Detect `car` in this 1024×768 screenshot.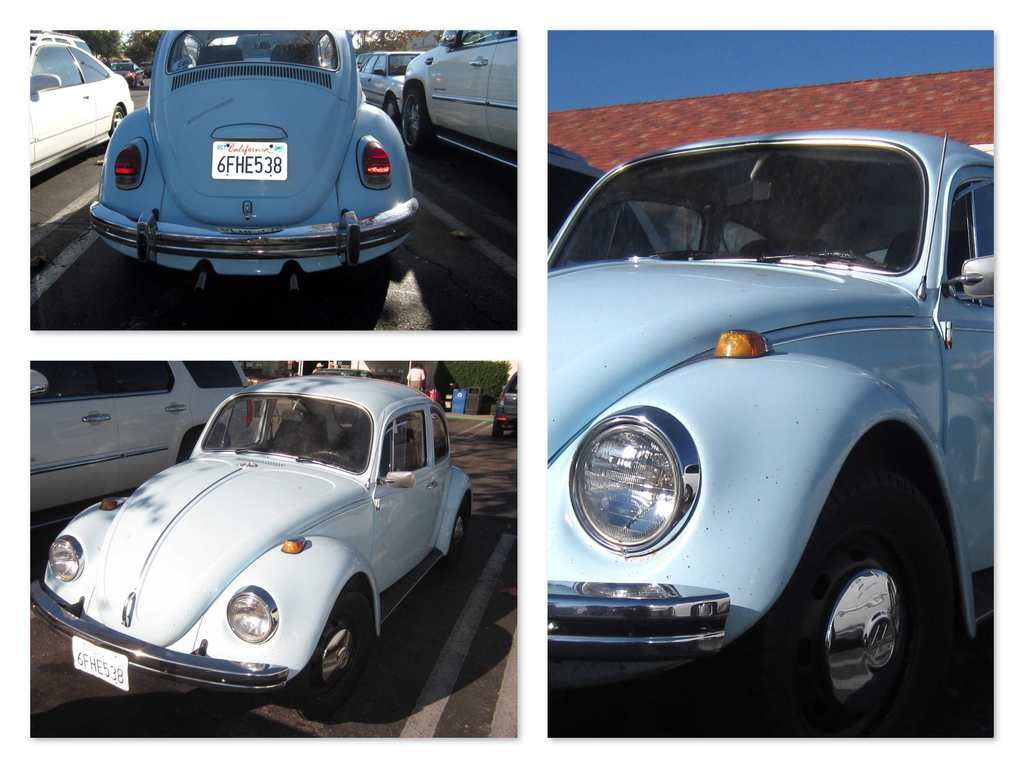
Detection: <box>28,41,134,181</box>.
